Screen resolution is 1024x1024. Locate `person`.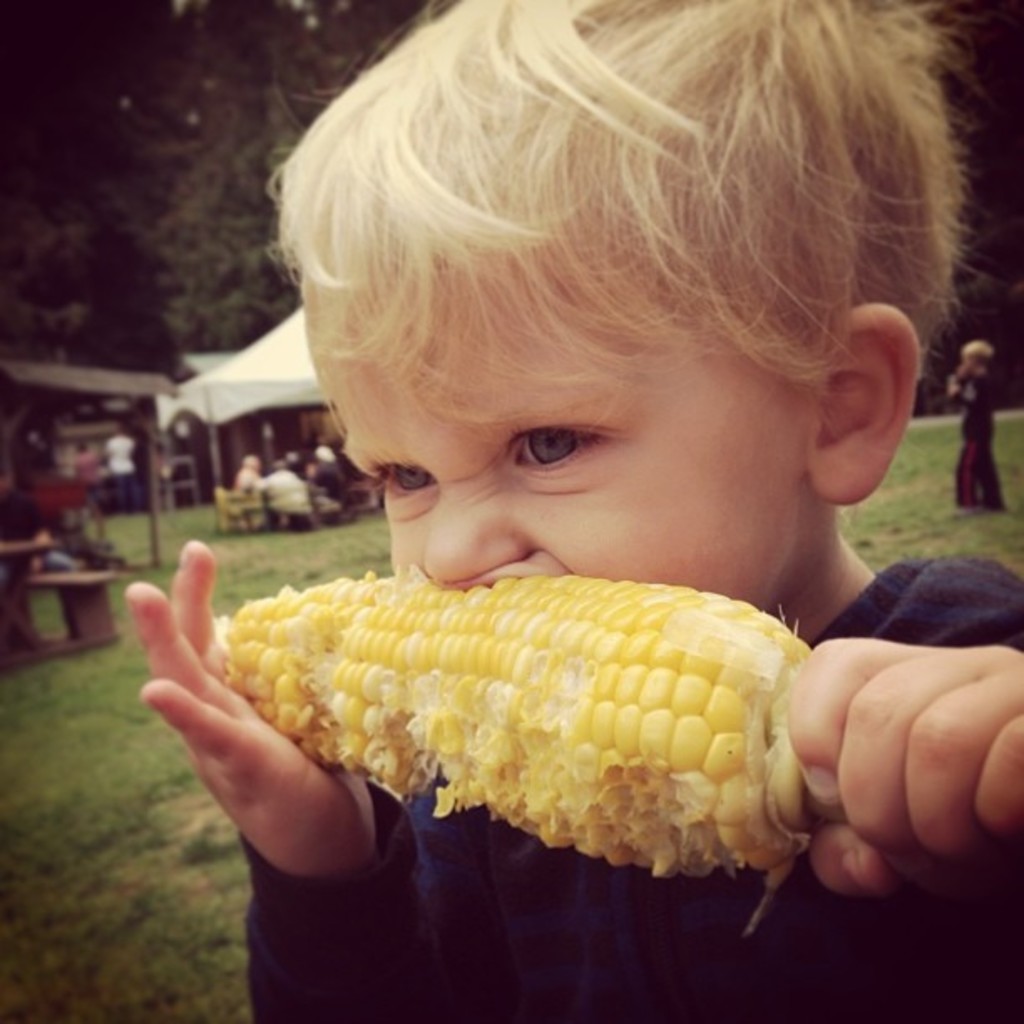
Rect(139, 2, 1017, 1021).
